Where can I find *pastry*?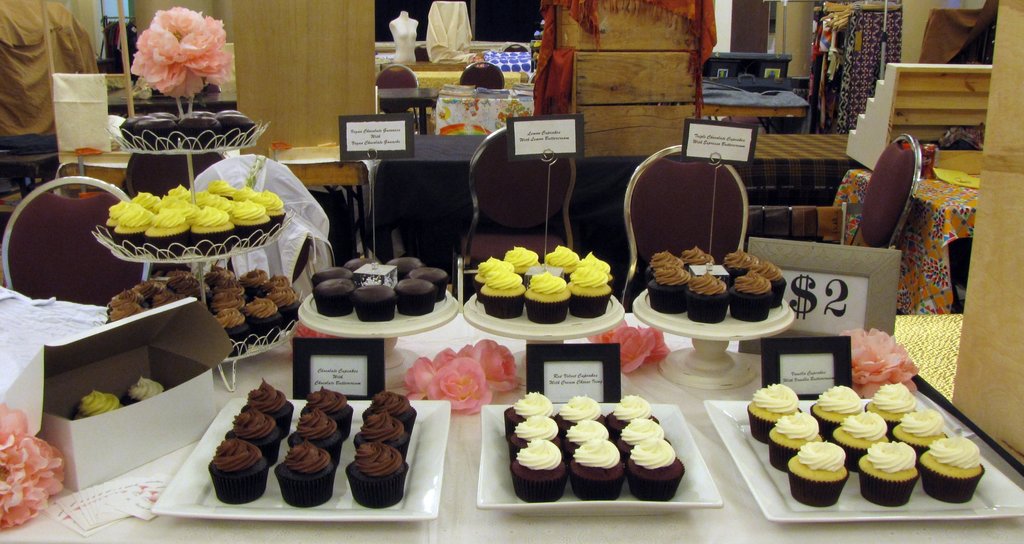
You can find it at select_region(279, 277, 301, 319).
